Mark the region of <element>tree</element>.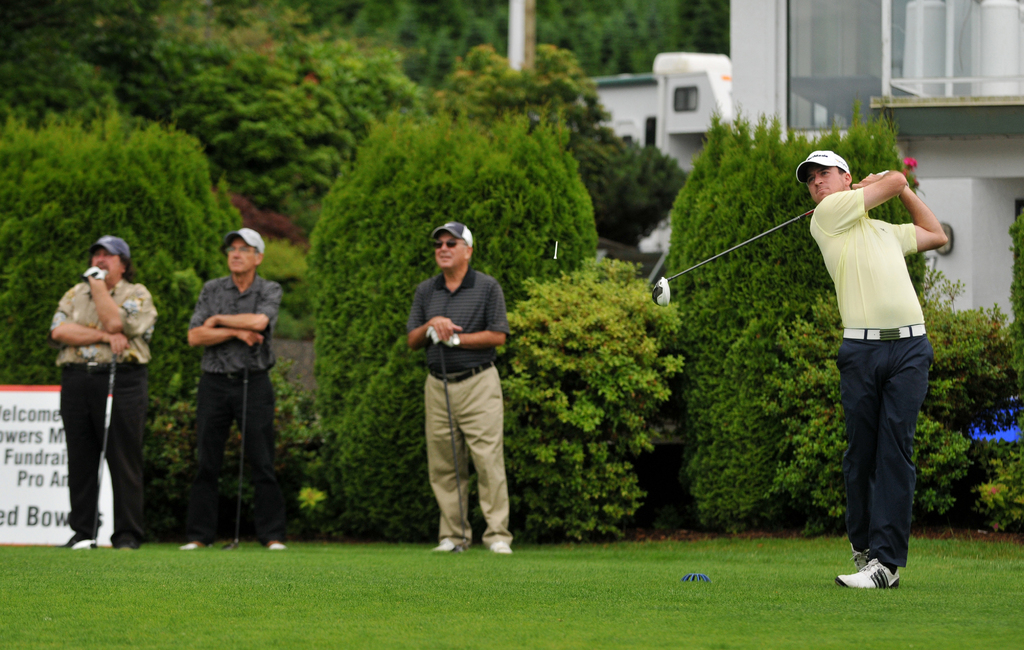
Region: [left=310, top=101, right=604, bottom=539].
